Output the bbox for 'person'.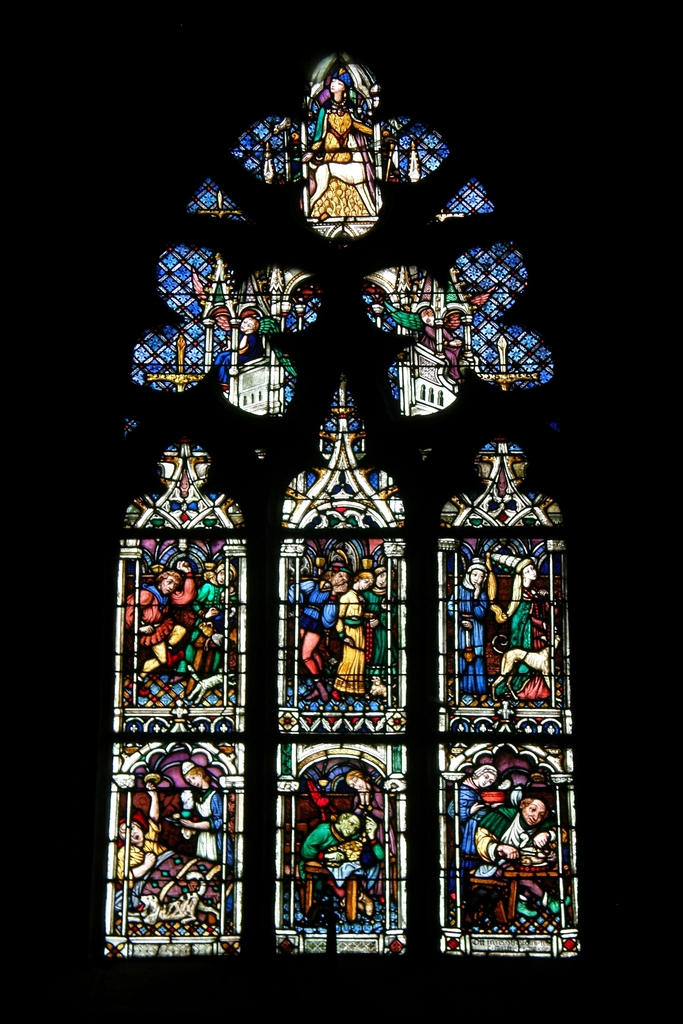
left=445, top=757, right=504, bottom=860.
